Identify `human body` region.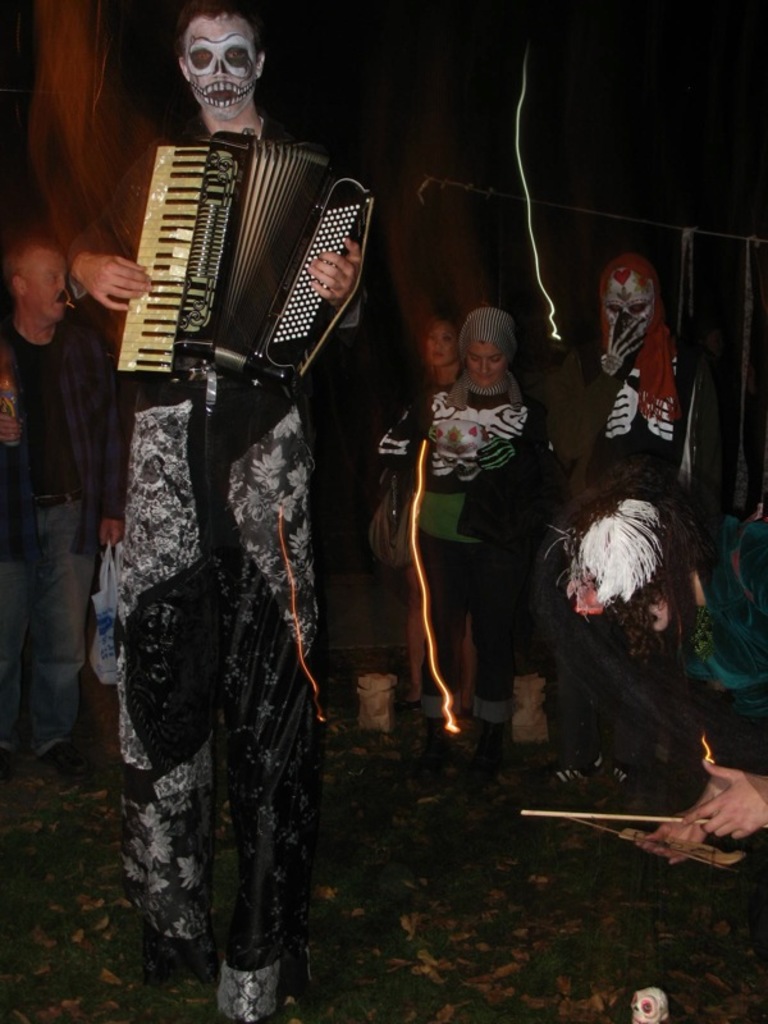
Region: 4 229 116 772.
